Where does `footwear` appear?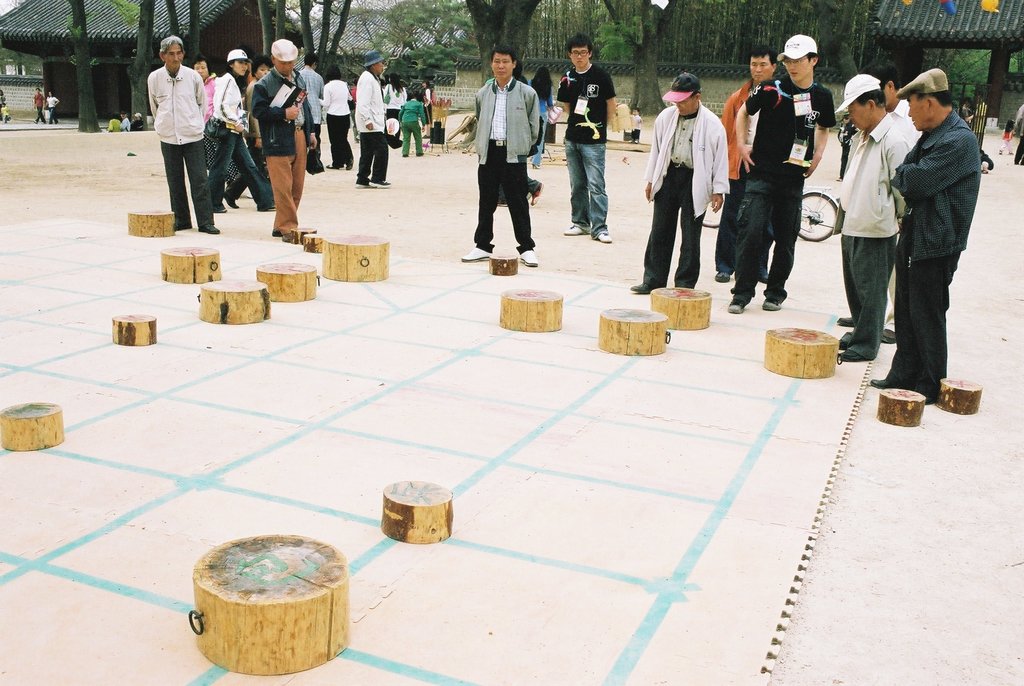
Appears at bbox=(460, 249, 492, 265).
